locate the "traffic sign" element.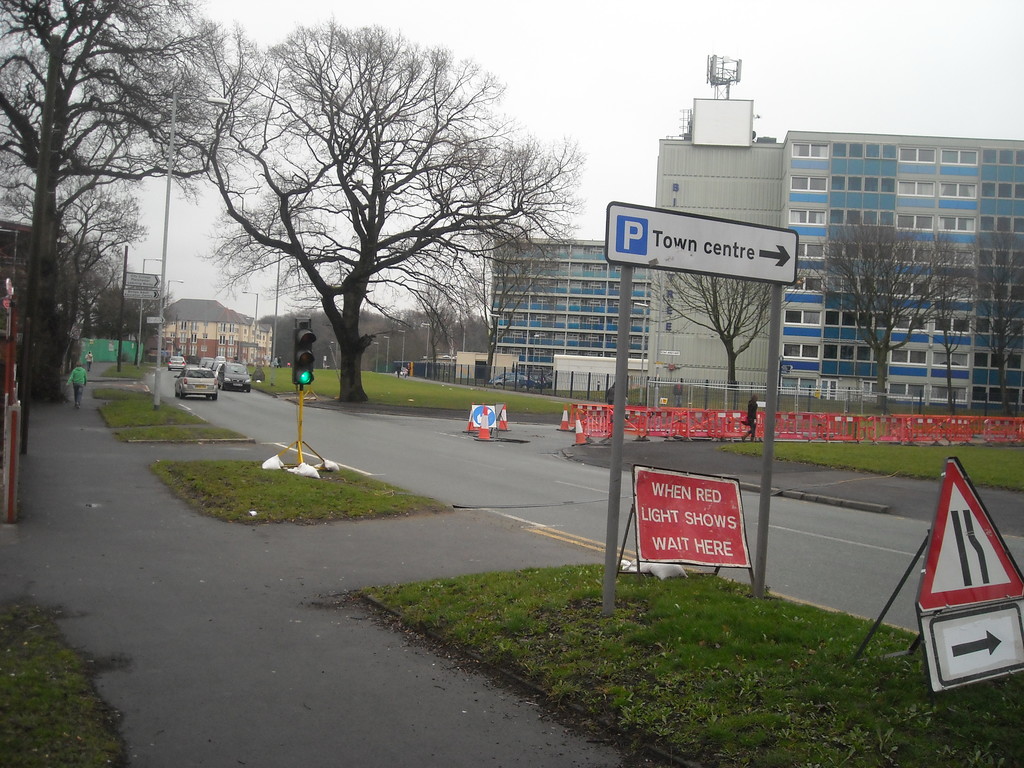
Element bbox: {"left": 927, "top": 600, "right": 1023, "bottom": 684}.
